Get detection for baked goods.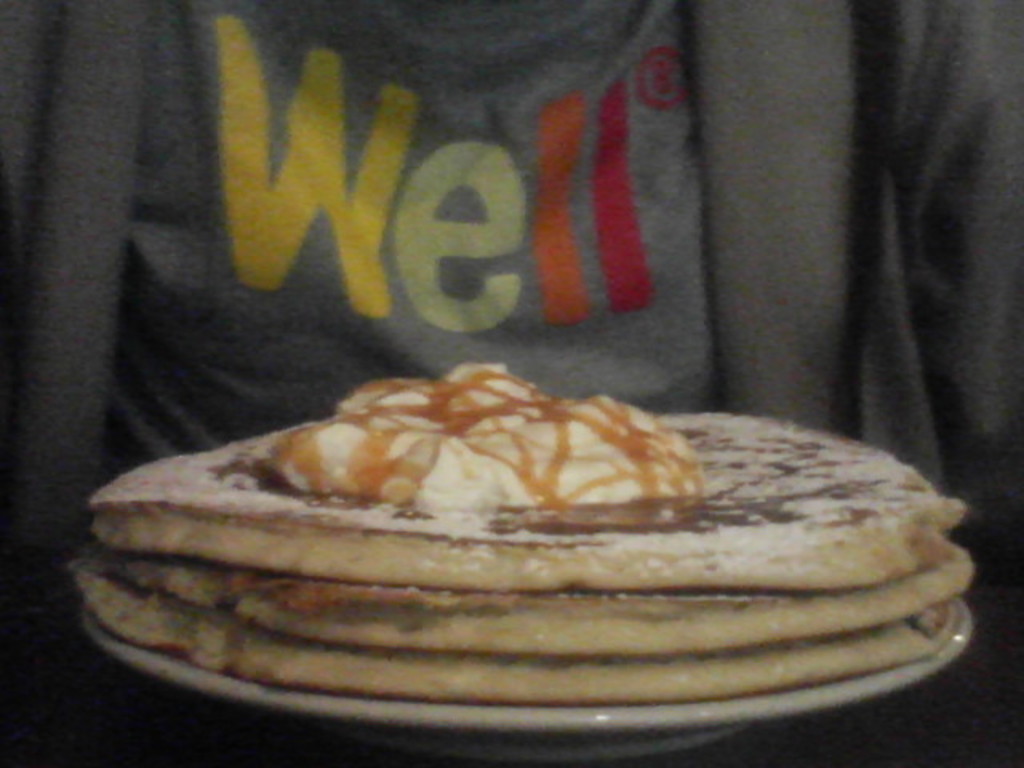
Detection: 85 408 970 592.
